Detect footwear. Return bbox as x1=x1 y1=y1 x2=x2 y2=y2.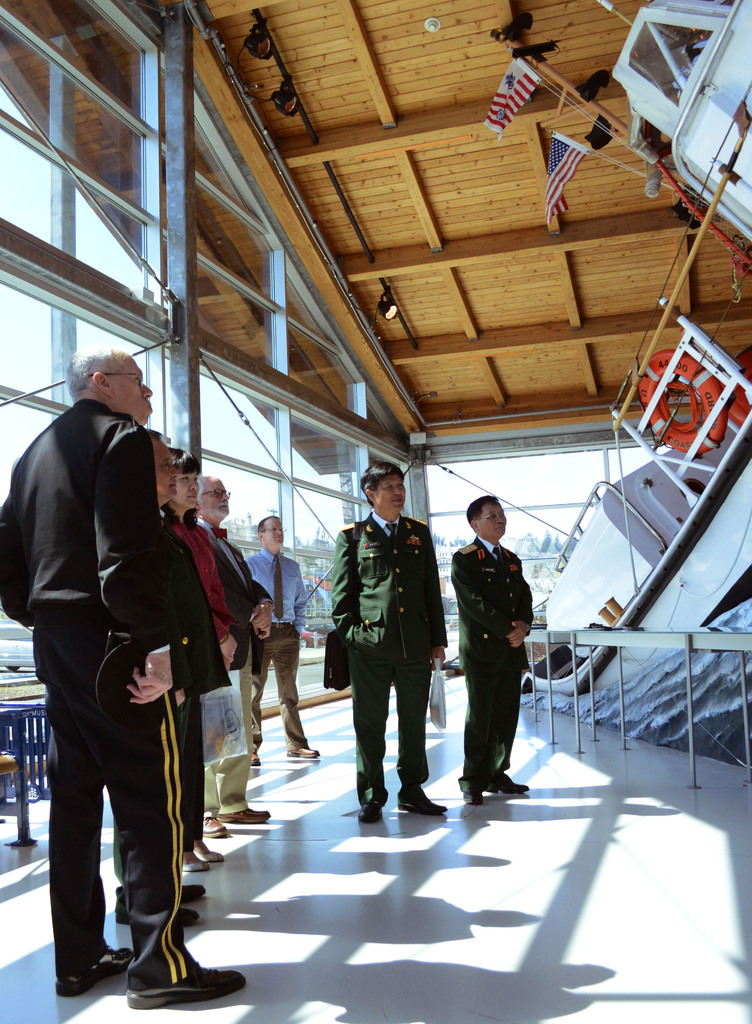
x1=178 y1=882 x2=198 y2=896.
